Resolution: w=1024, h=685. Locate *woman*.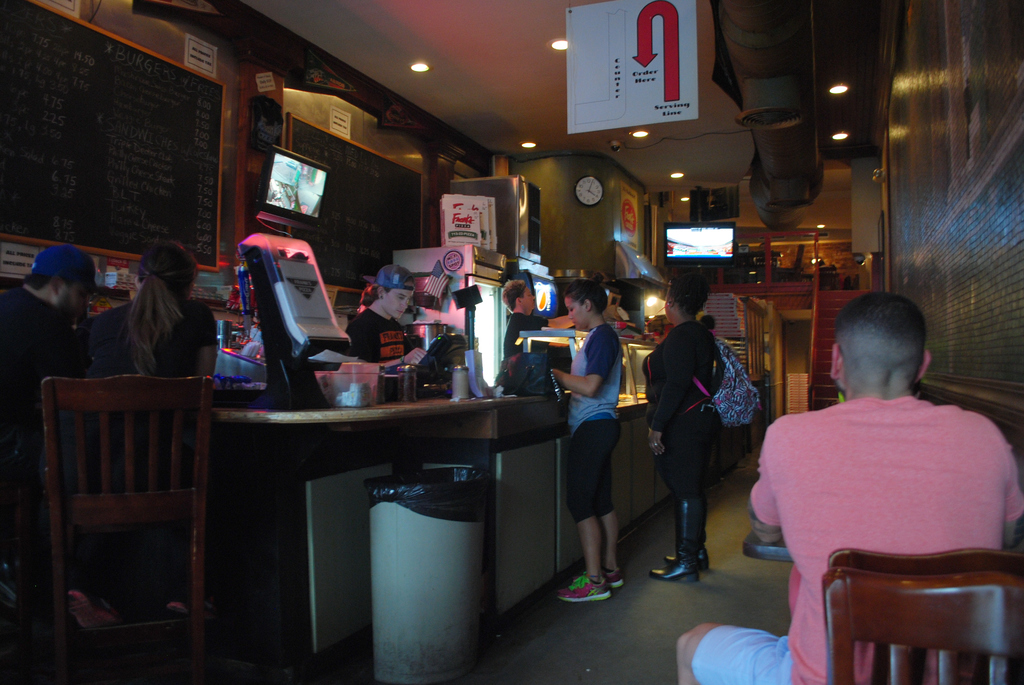
(63, 239, 224, 631).
